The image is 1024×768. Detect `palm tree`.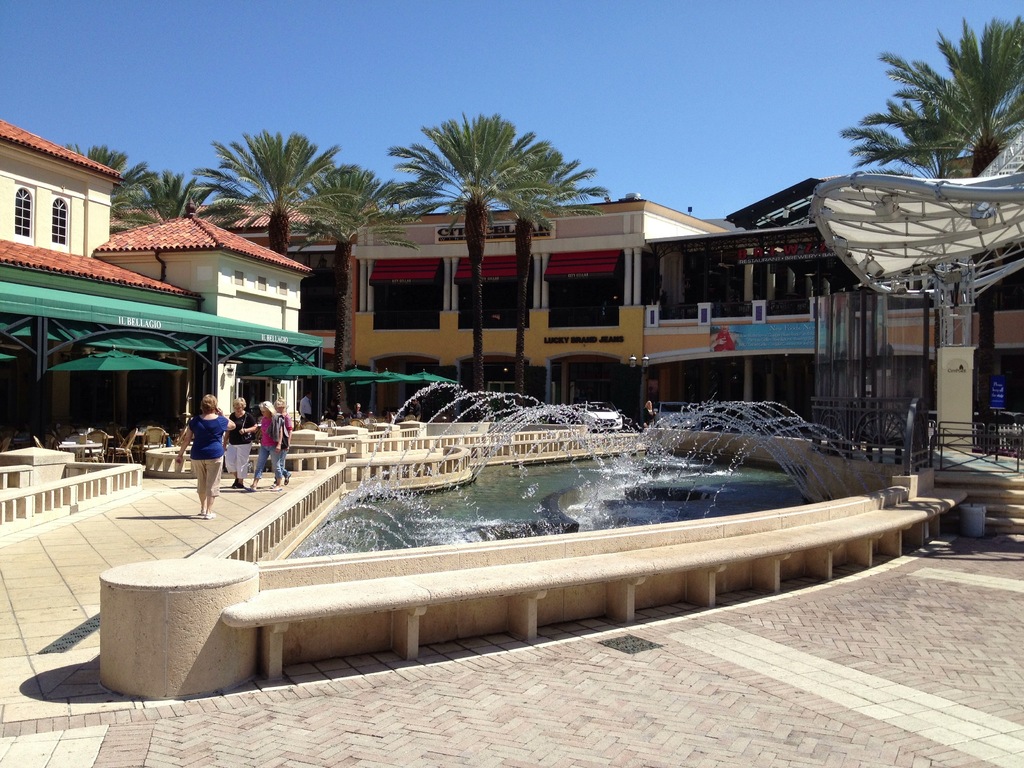
Detection: bbox=[193, 127, 351, 243].
